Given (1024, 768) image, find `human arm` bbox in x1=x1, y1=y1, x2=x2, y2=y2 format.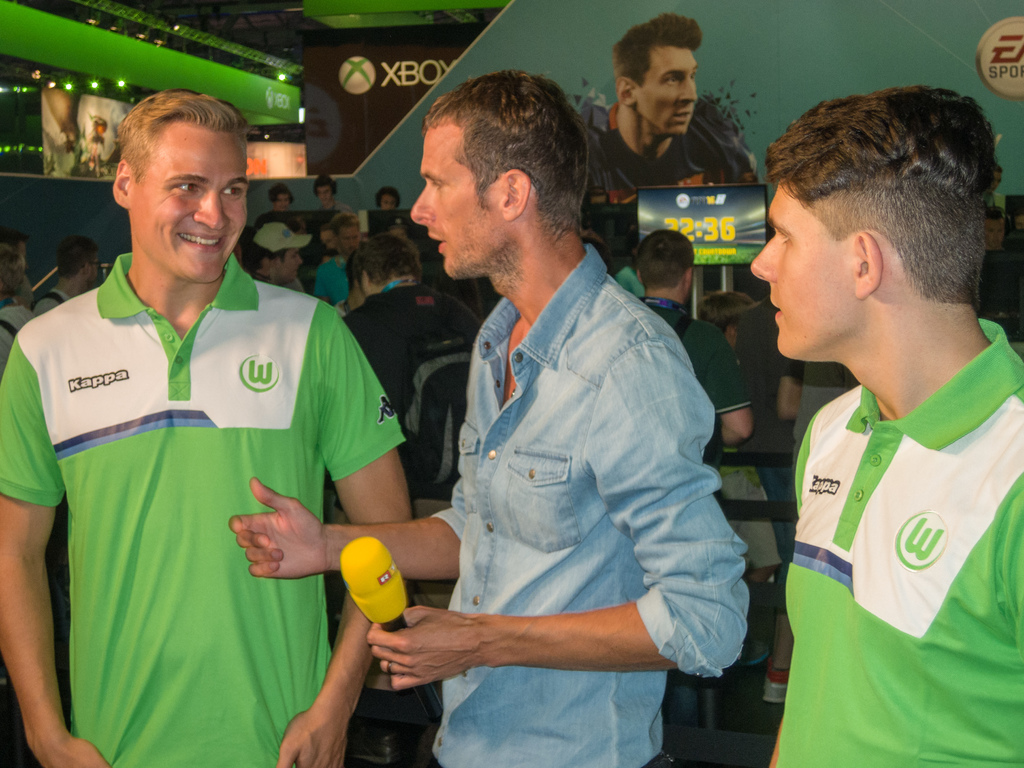
x1=364, y1=334, x2=749, y2=684.
